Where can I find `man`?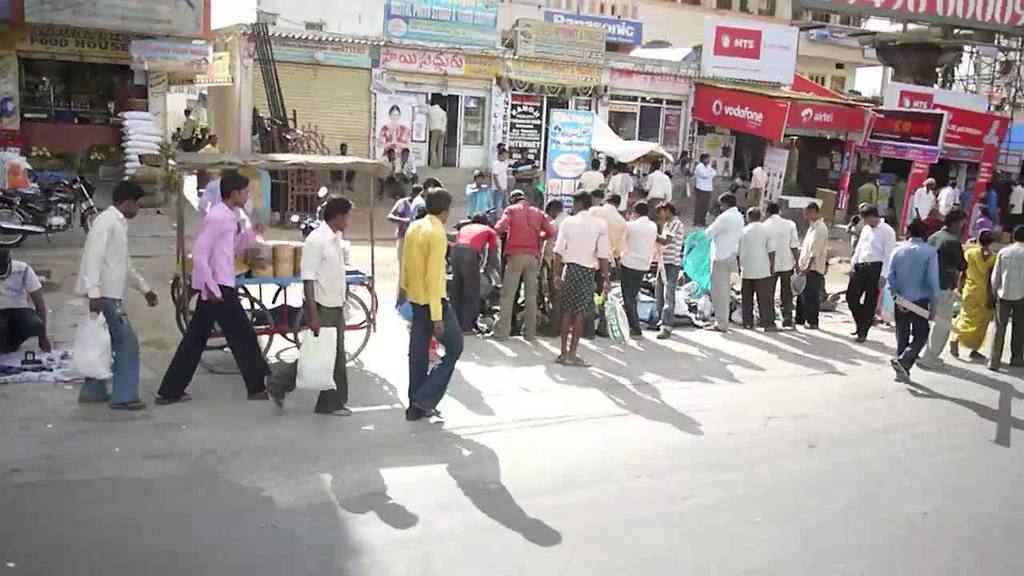
You can find it at box(795, 202, 830, 330).
